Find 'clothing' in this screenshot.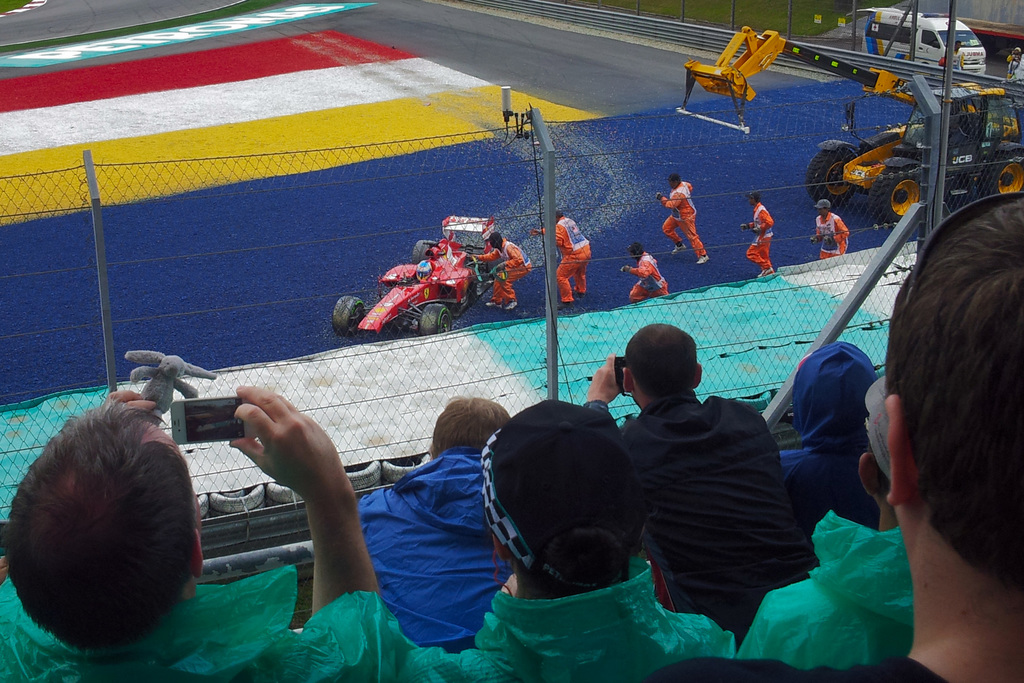
The bounding box for 'clothing' is region(733, 509, 917, 654).
